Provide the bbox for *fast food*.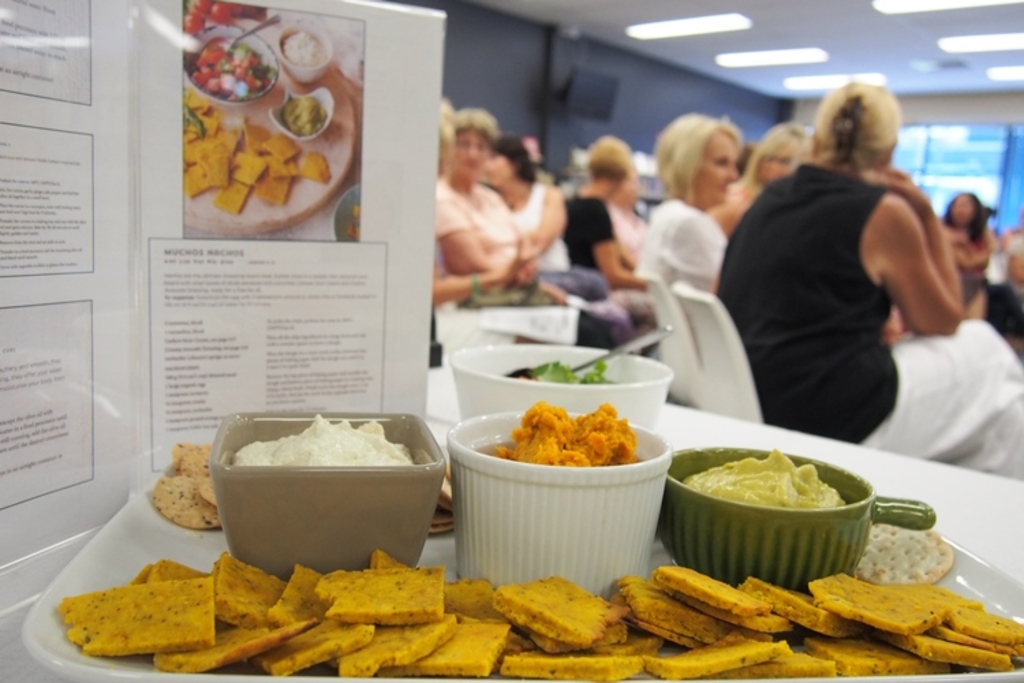
rect(184, 41, 281, 100).
